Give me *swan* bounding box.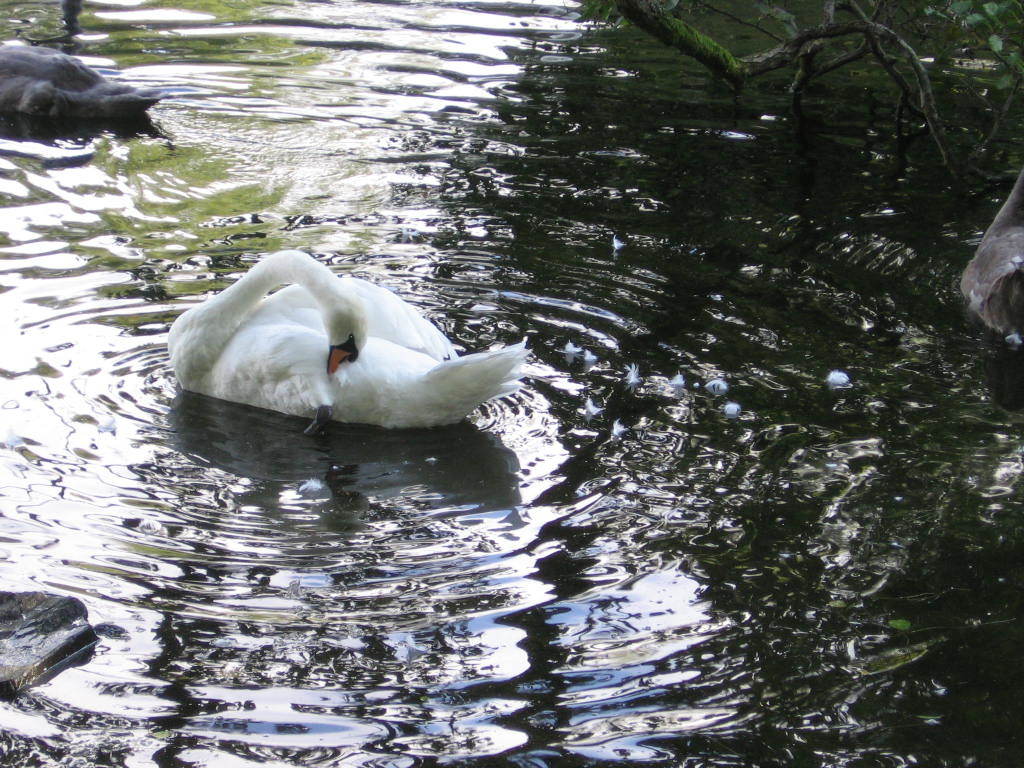
Rect(167, 246, 535, 428).
